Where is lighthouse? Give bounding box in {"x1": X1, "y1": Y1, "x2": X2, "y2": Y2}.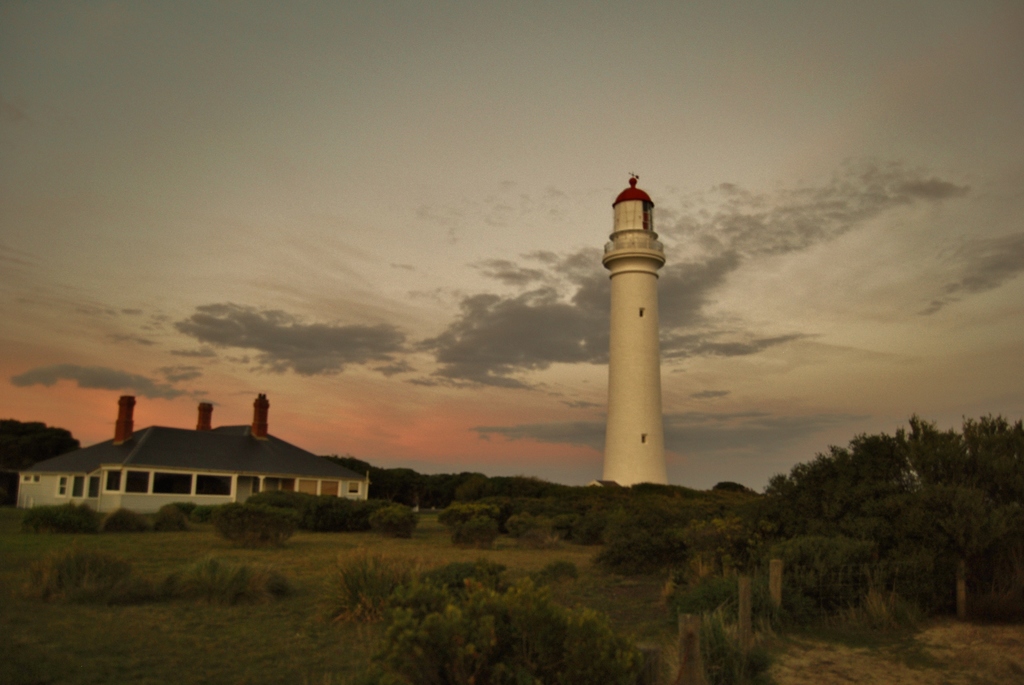
{"x1": 573, "y1": 171, "x2": 703, "y2": 509}.
